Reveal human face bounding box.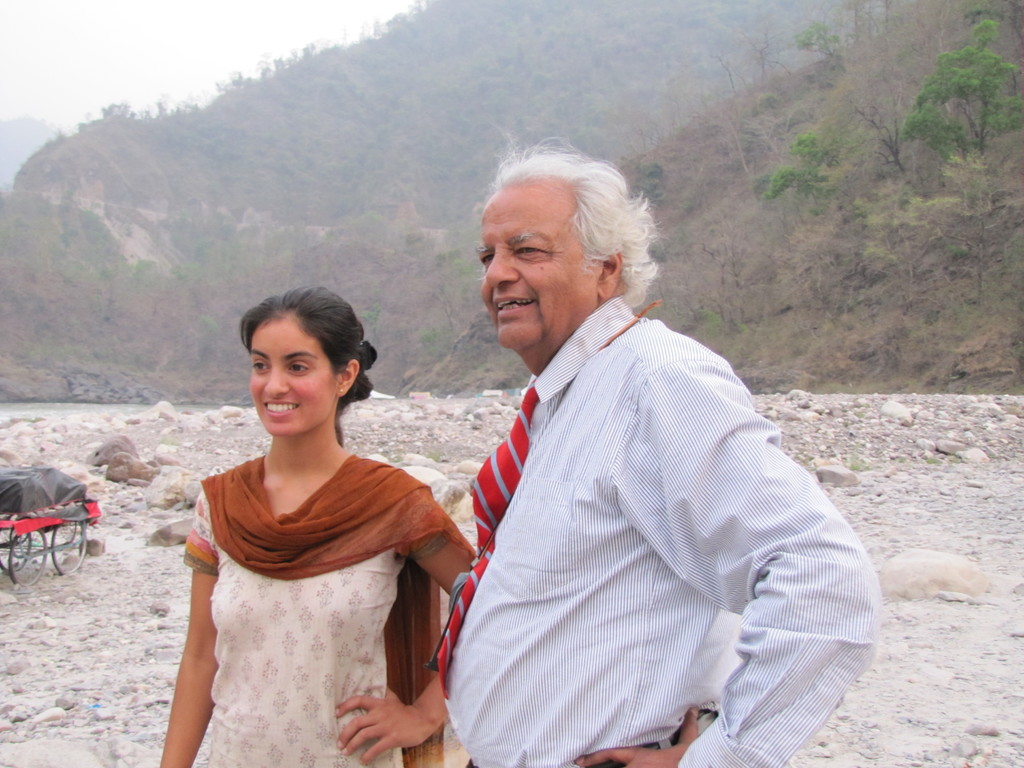
Revealed: detection(479, 175, 598, 346).
